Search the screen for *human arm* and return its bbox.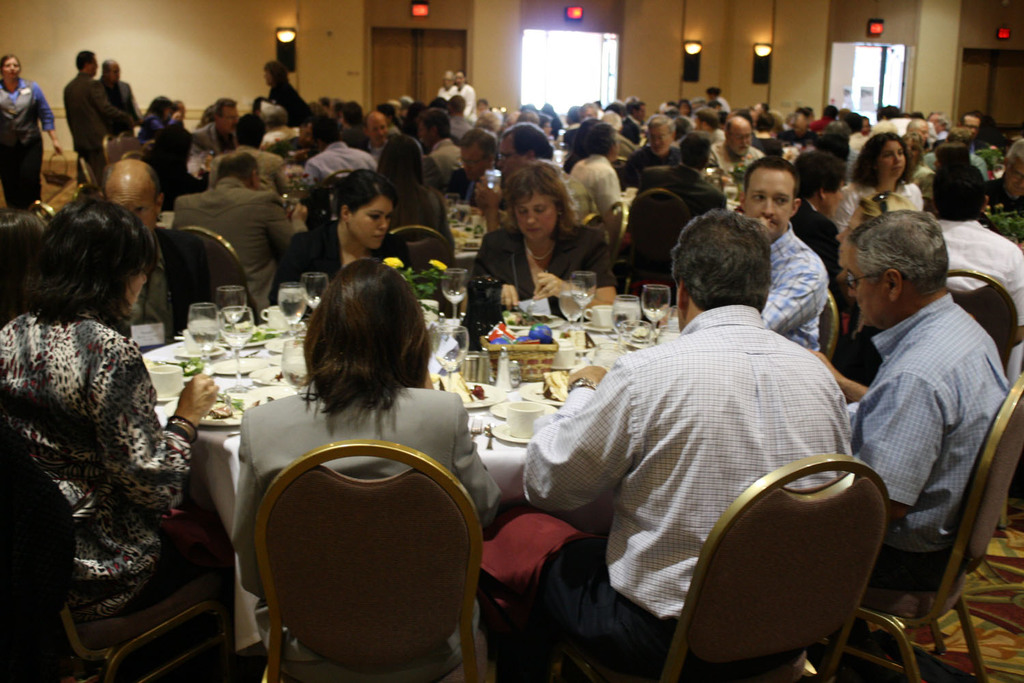
Found: (230, 420, 294, 609).
